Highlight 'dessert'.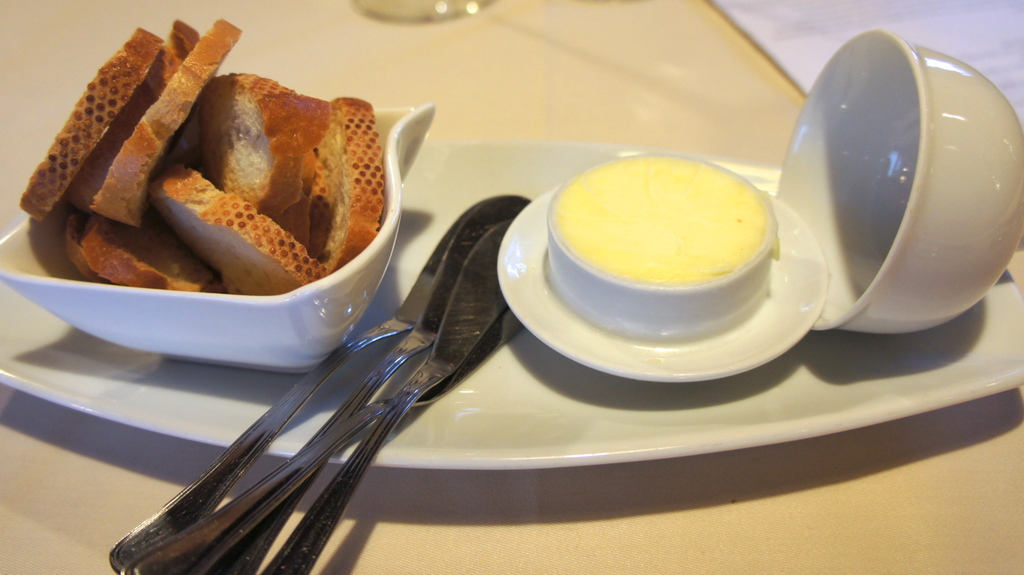
Highlighted region: {"left": 21, "top": 26, "right": 163, "bottom": 218}.
